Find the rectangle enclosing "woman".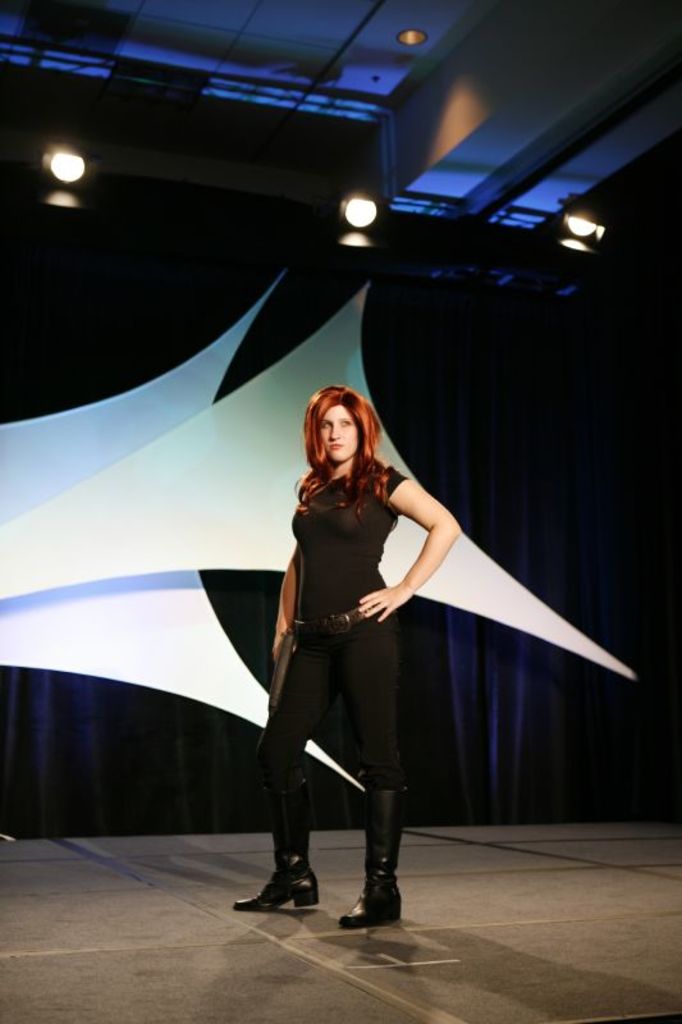
{"x1": 258, "y1": 356, "x2": 464, "y2": 933}.
